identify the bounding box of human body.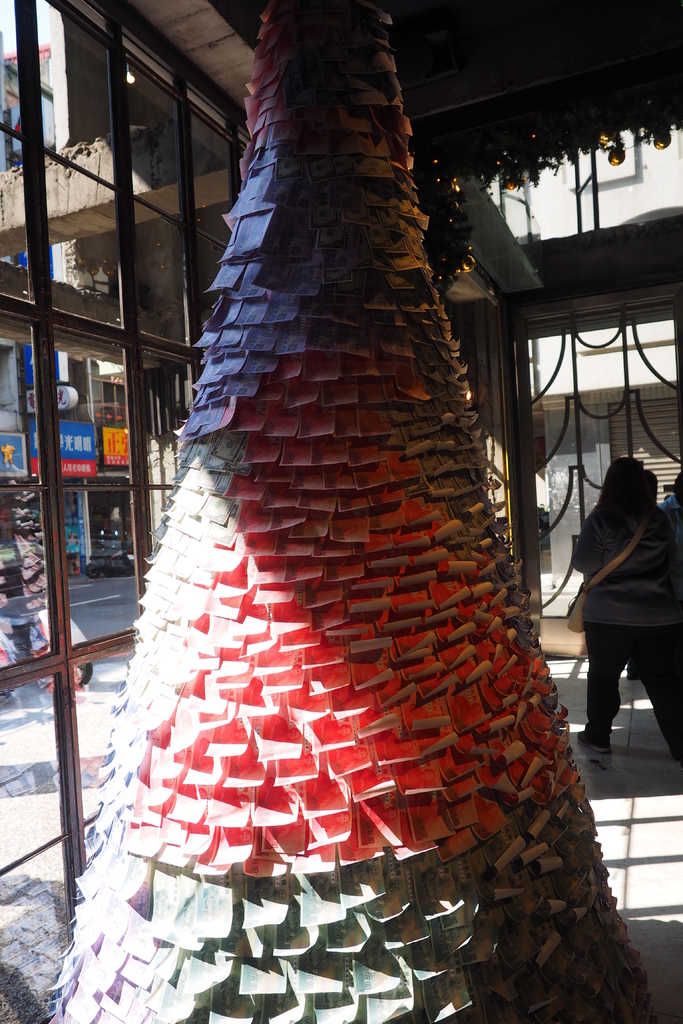
<box>568,424,673,755</box>.
